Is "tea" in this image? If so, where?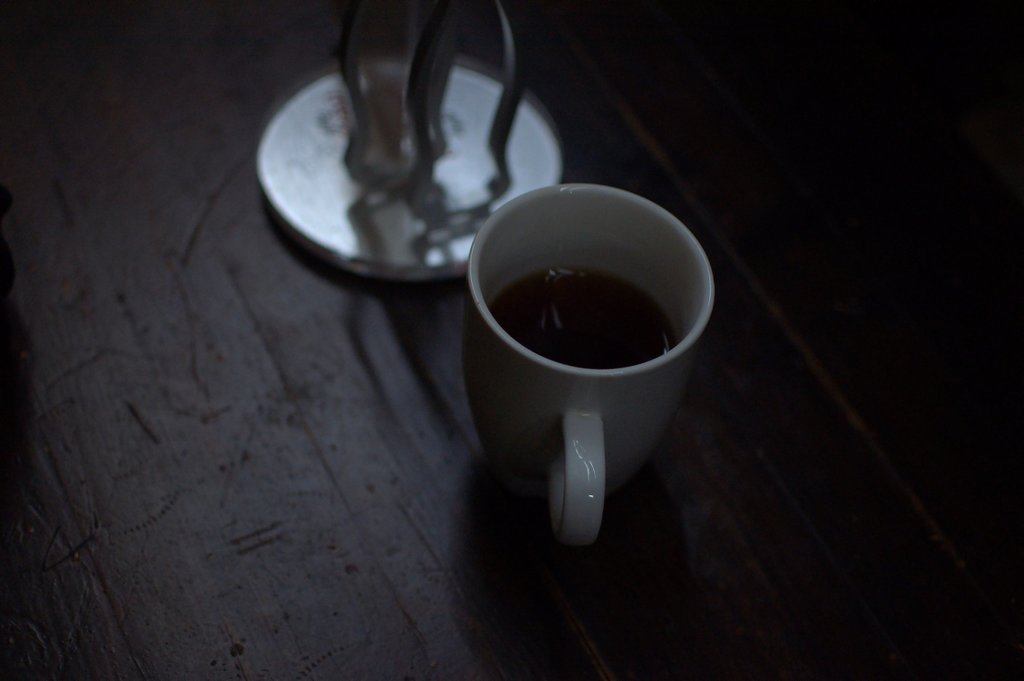
Yes, at crop(490, 269, 674, 372).
